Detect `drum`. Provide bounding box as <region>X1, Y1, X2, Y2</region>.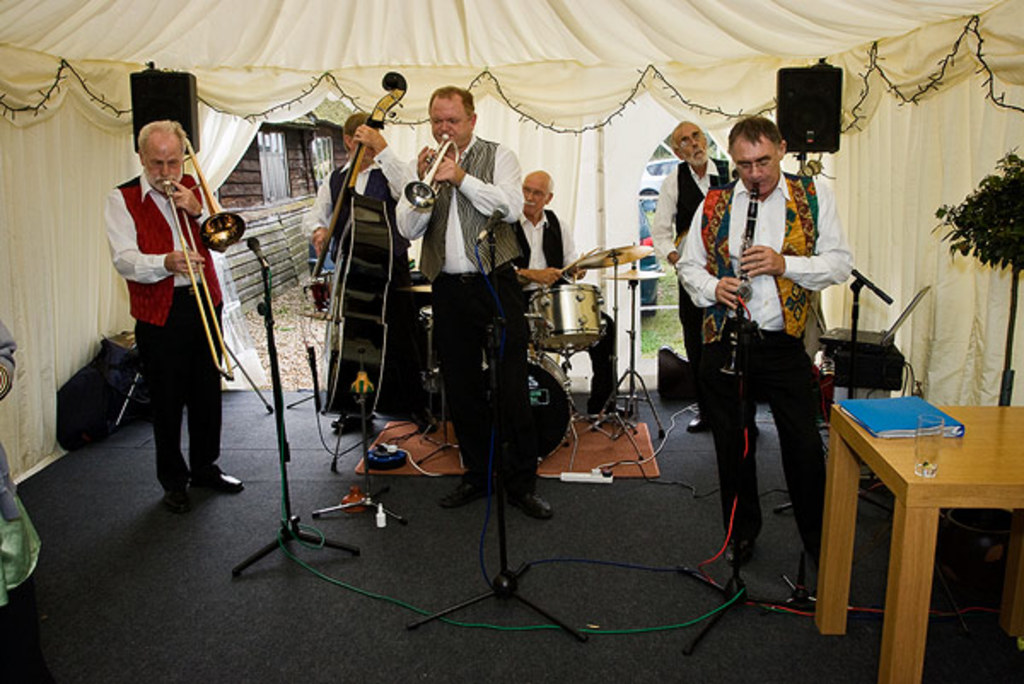
<region>534, 273, 601, 348</region>.
